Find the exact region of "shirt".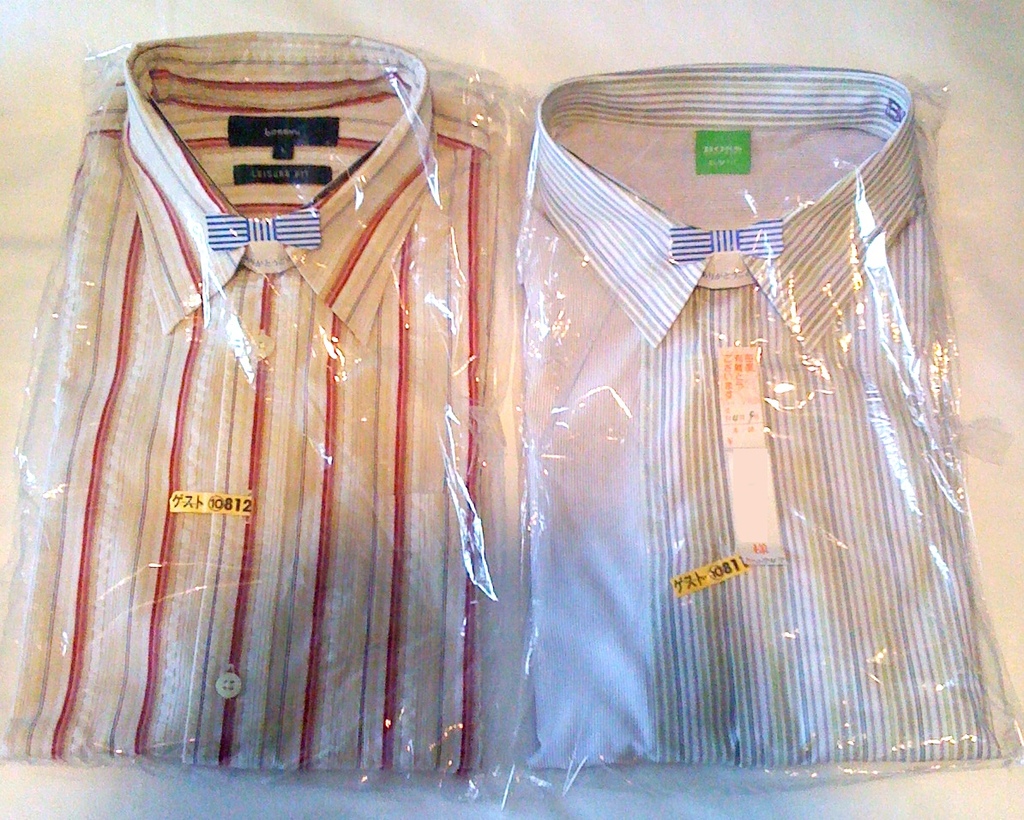
Exact region: left=2, top=28, right=505, bottom=775.
